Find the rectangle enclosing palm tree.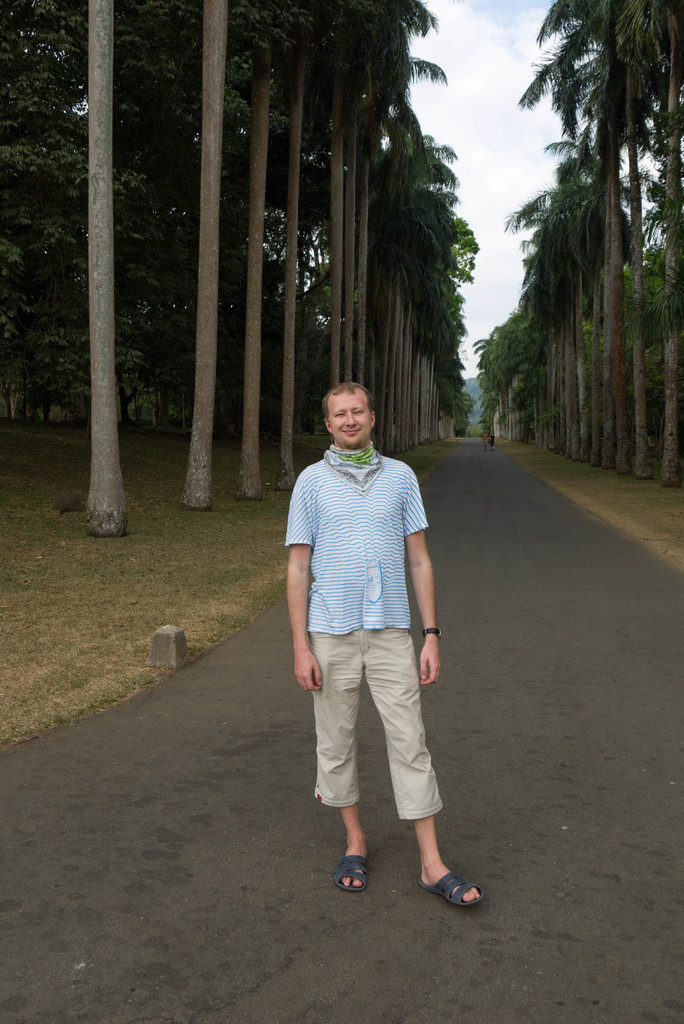
box=[84, 1, 127, 532].
